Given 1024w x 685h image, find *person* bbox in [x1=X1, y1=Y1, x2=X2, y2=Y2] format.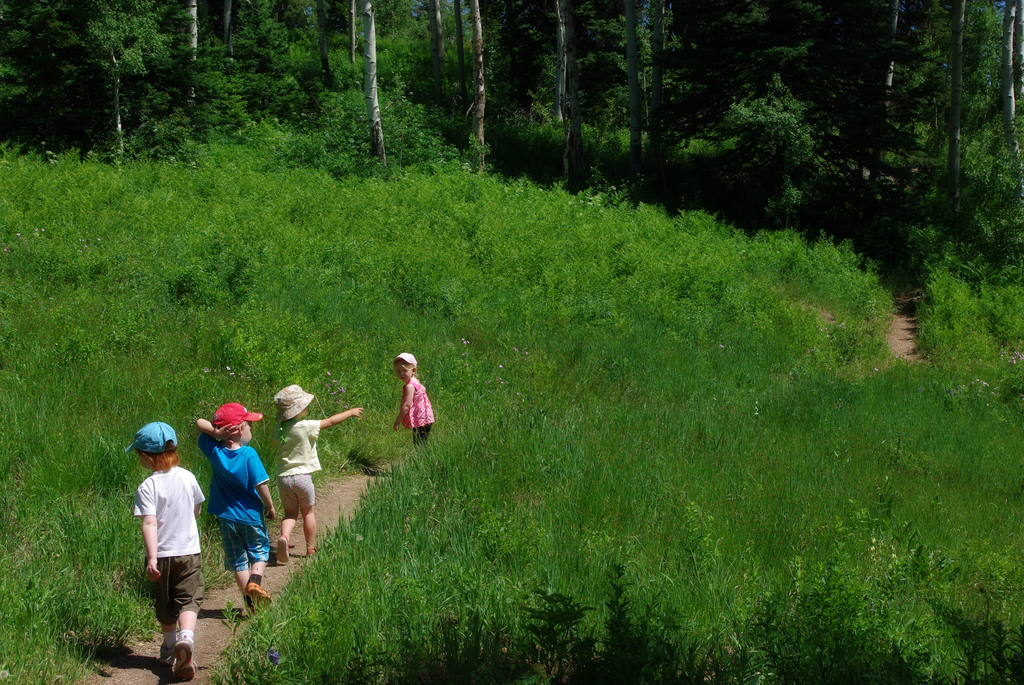
[x1=122, y1=417, x2=209, y2=684].
